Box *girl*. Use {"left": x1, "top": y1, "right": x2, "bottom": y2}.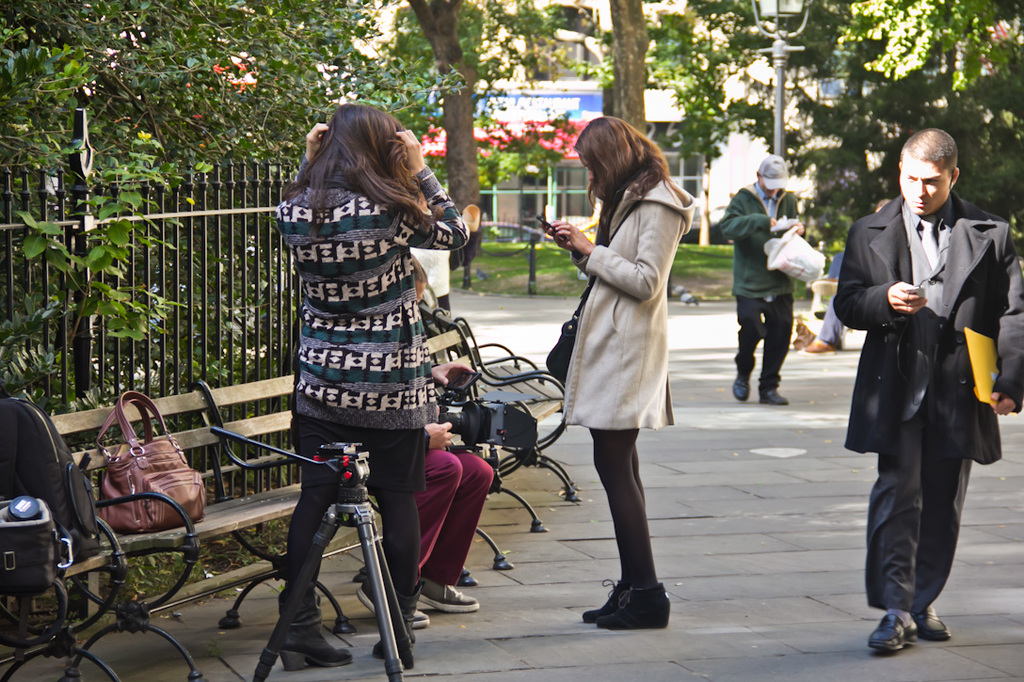
{"left": 558, "top": 114, "right": 698, "bottom": 628}.
